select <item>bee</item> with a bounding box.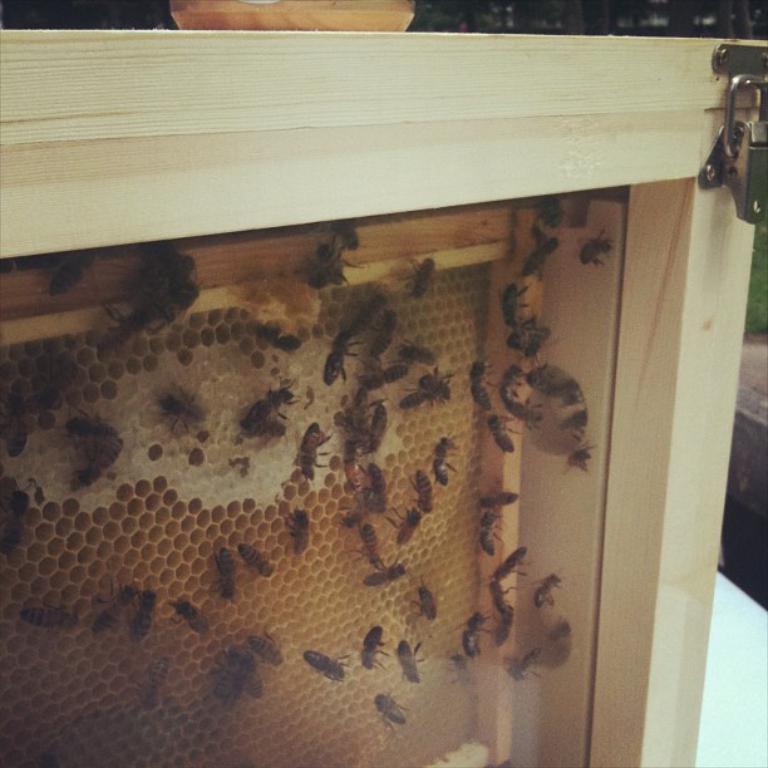
x1=364, y1=459, x2=387, y2=497.
